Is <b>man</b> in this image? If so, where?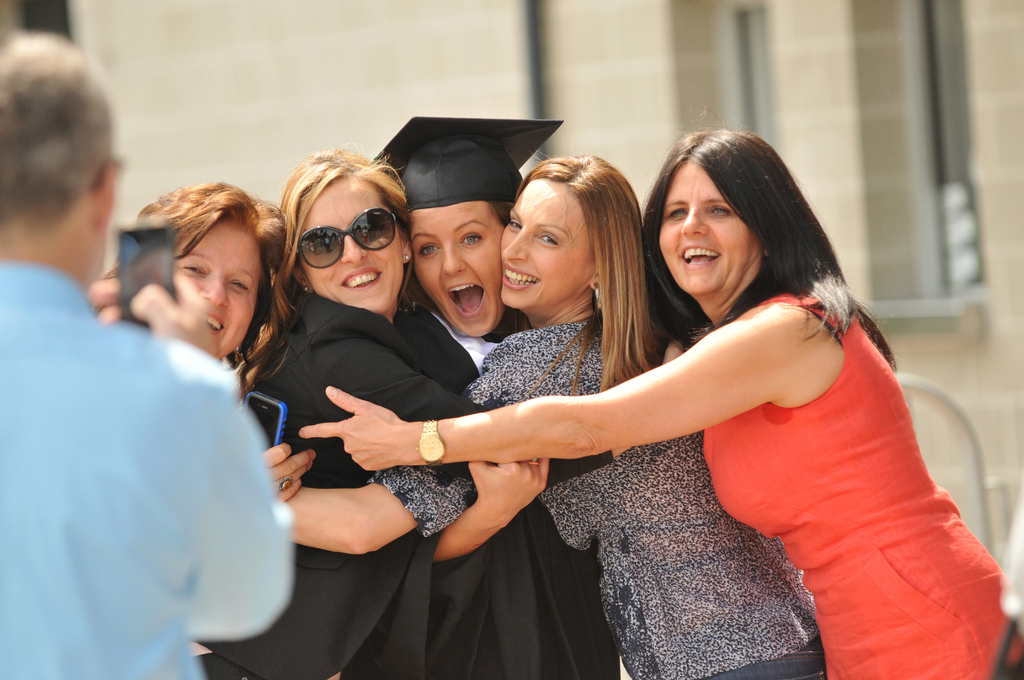
Yes, at 0, 27, 300, 679.
